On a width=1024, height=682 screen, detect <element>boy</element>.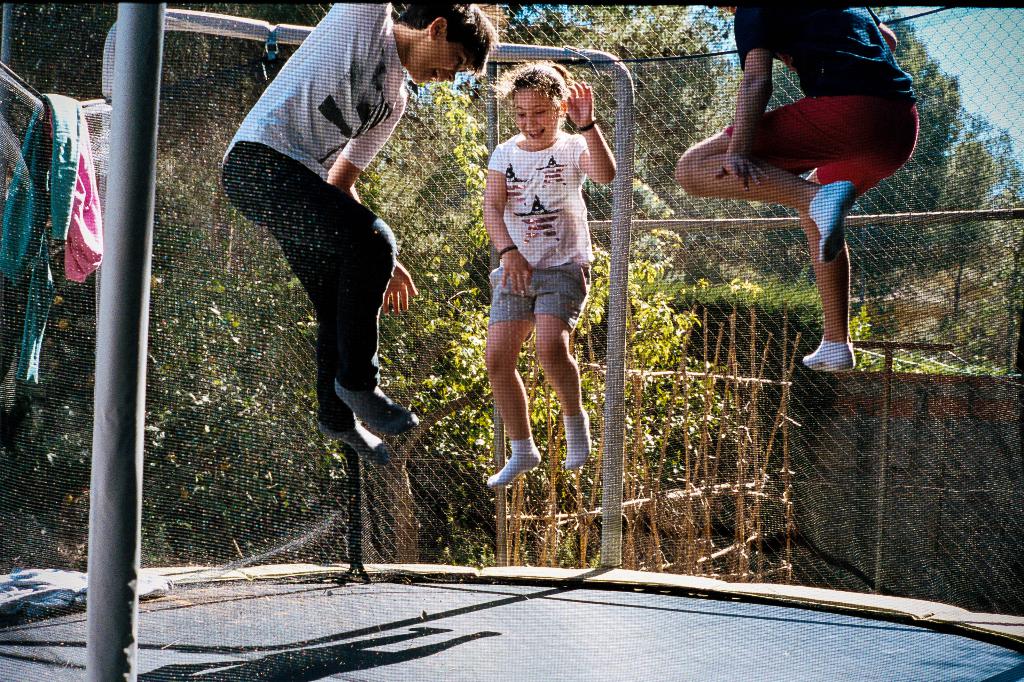
select_region(219, 0, 487, 456).
